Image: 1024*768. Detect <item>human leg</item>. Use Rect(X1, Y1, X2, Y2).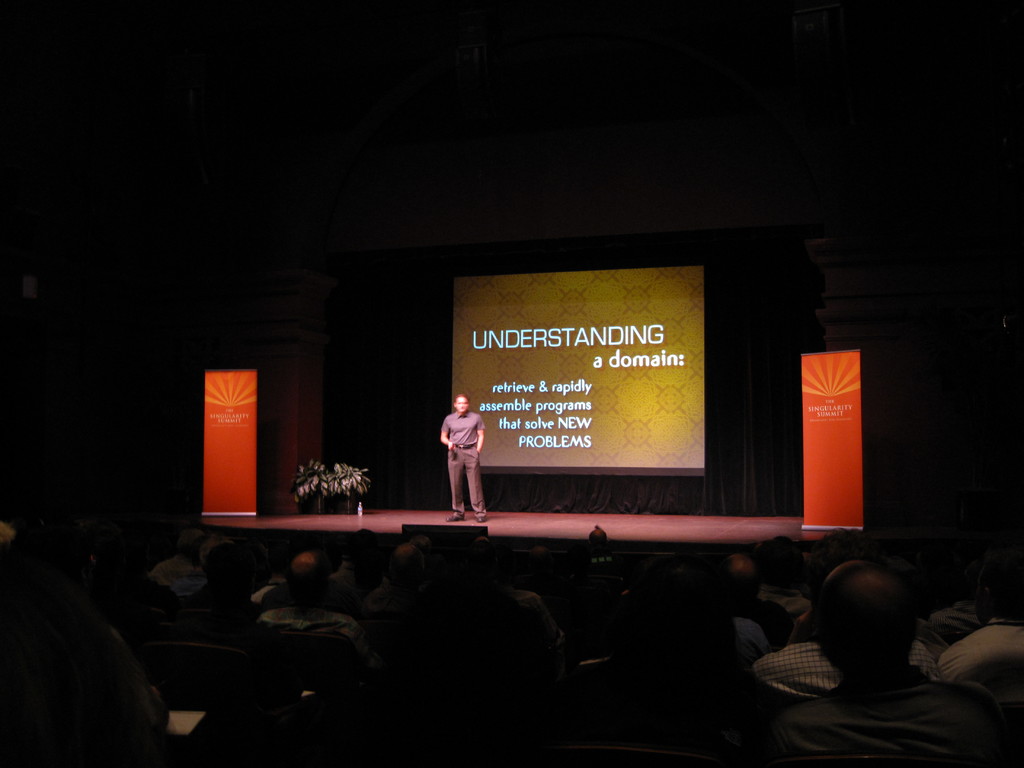
Rect(451, 445, 464, 515).
